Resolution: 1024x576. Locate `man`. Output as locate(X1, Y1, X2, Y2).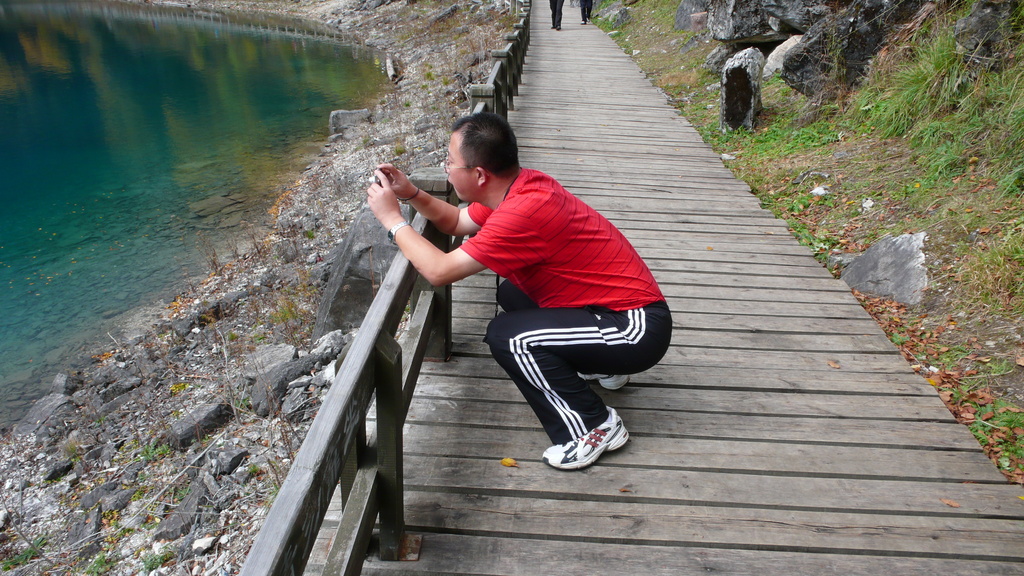
locate(353, 113, 666, 468).
